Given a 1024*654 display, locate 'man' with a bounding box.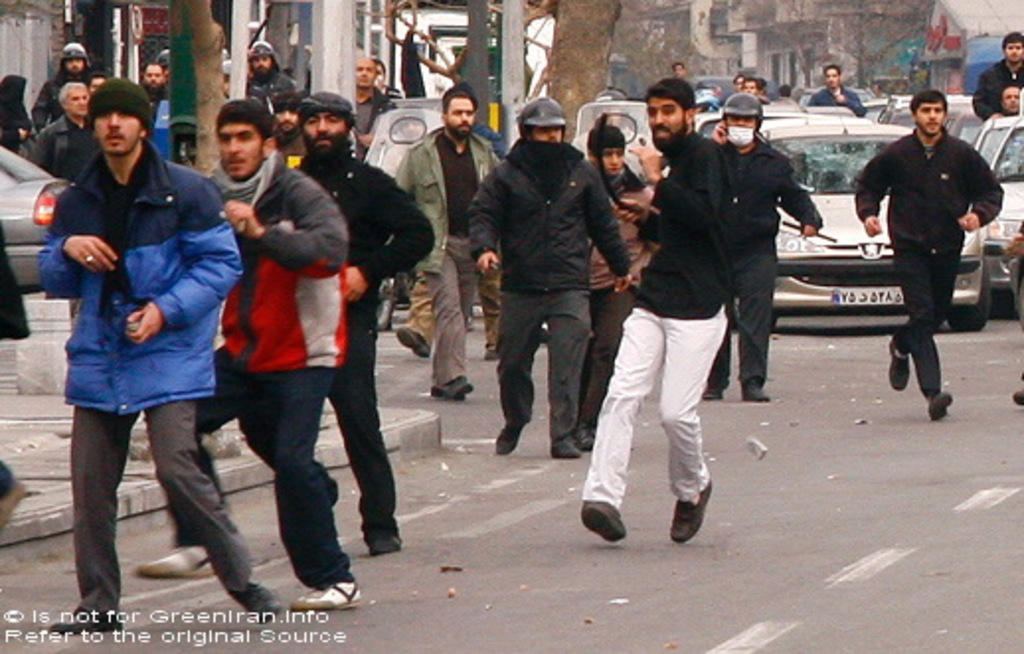
Located: locate(860, 87, 990, 423).
